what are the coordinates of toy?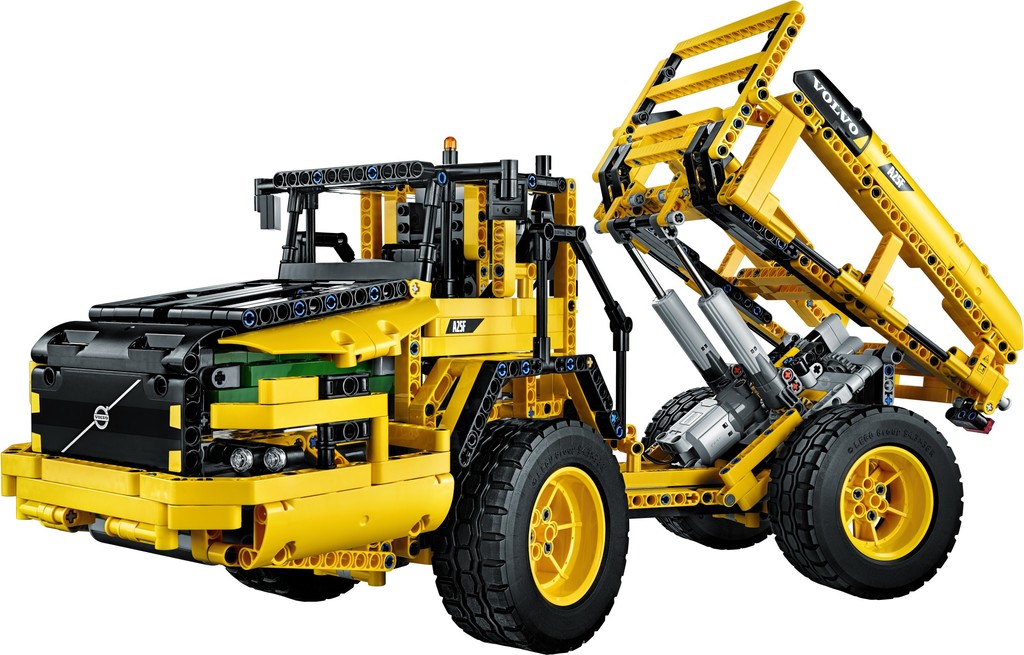
left=24, top=79, right=1023, bottom=611.
